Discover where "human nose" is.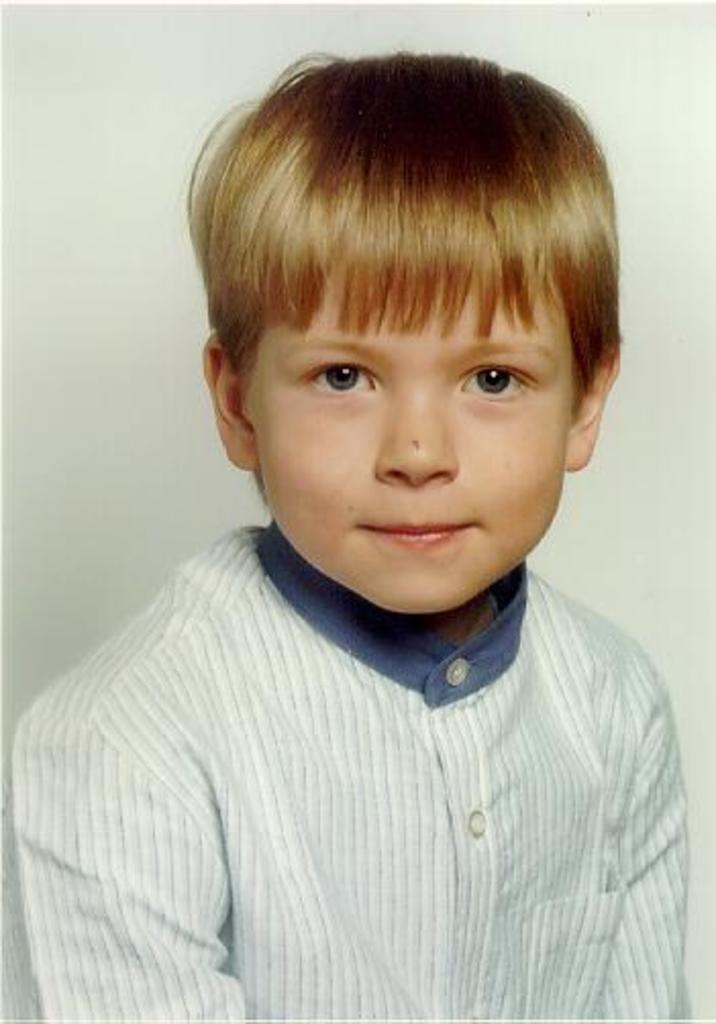
Discovered at (left=375, top=369, right=459, bottom=498).
